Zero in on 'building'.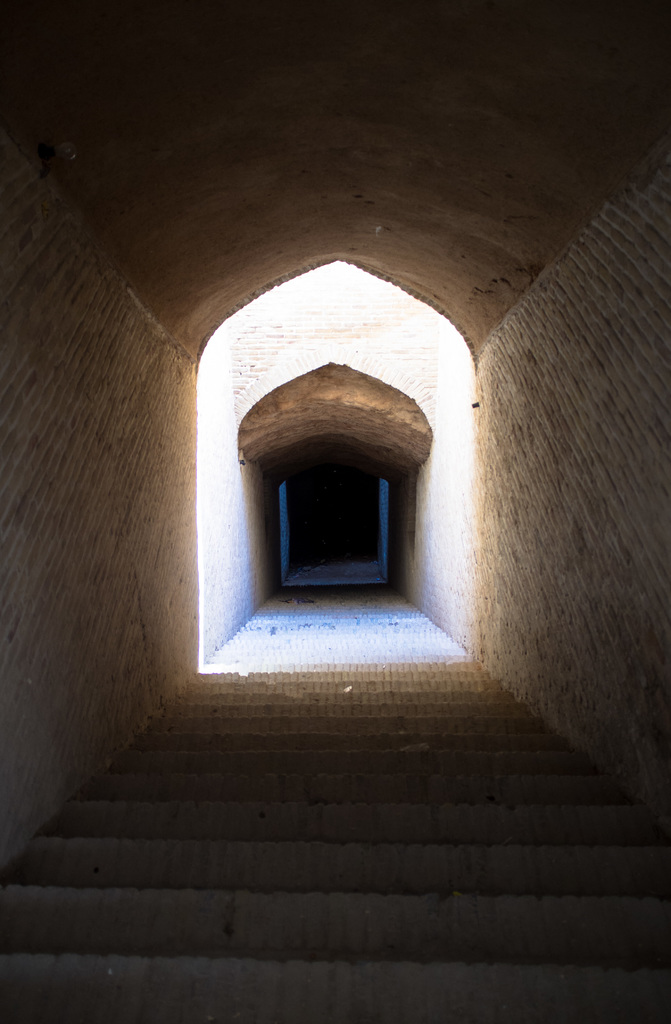
Zeroed in: box(0, 0, 670, 1023).
